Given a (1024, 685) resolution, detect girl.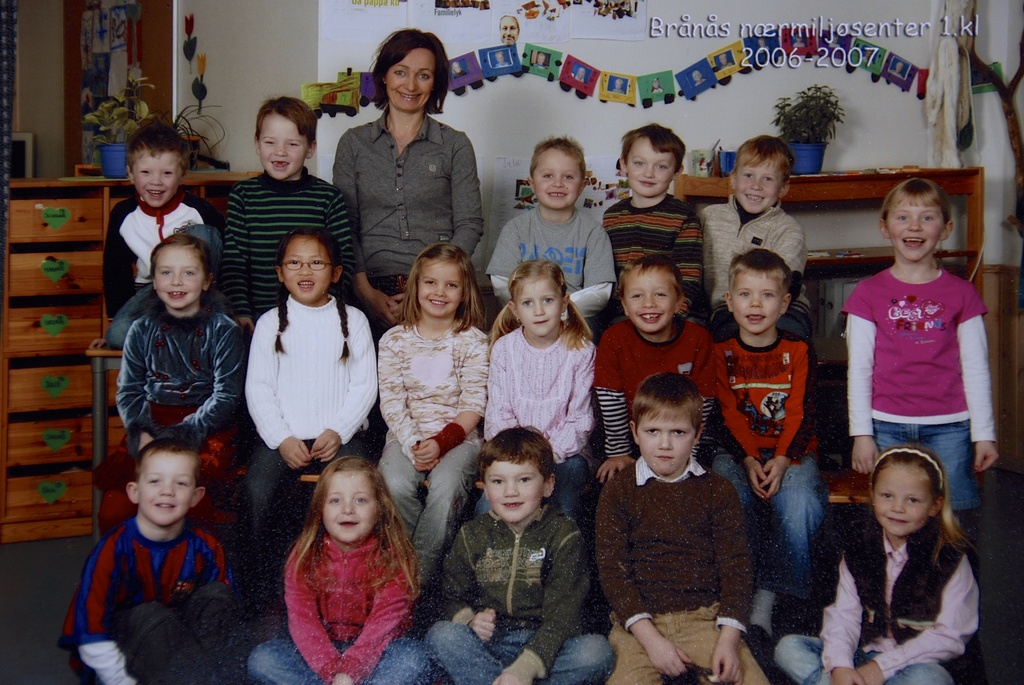
[x1=370, y1=243, x2=502, y2=609].
